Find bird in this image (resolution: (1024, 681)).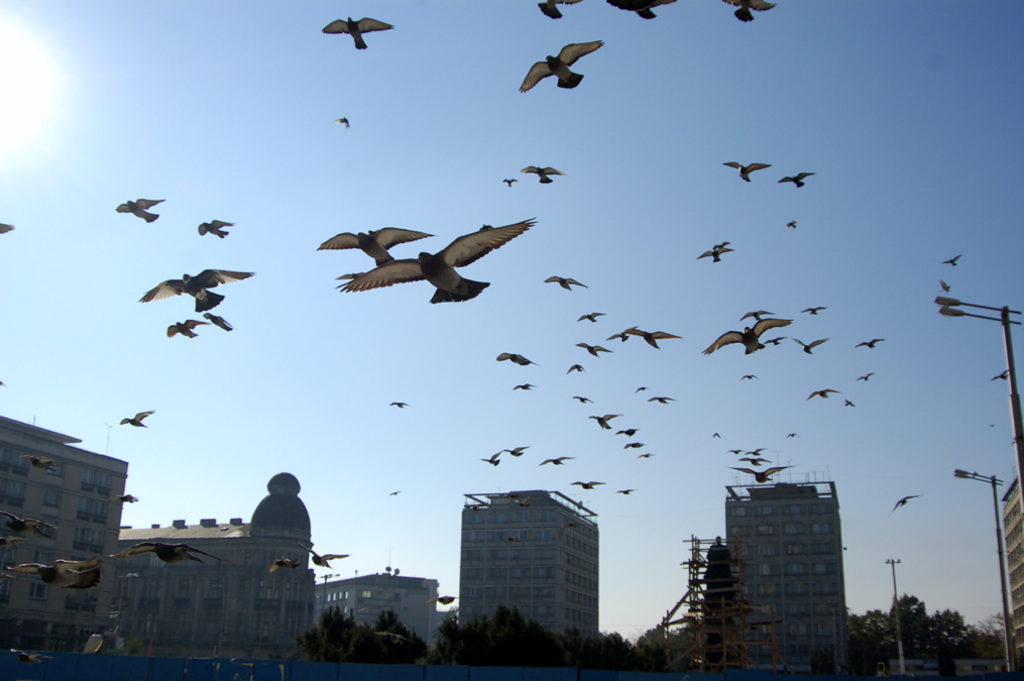
box=[716, 0, 783, 28].
